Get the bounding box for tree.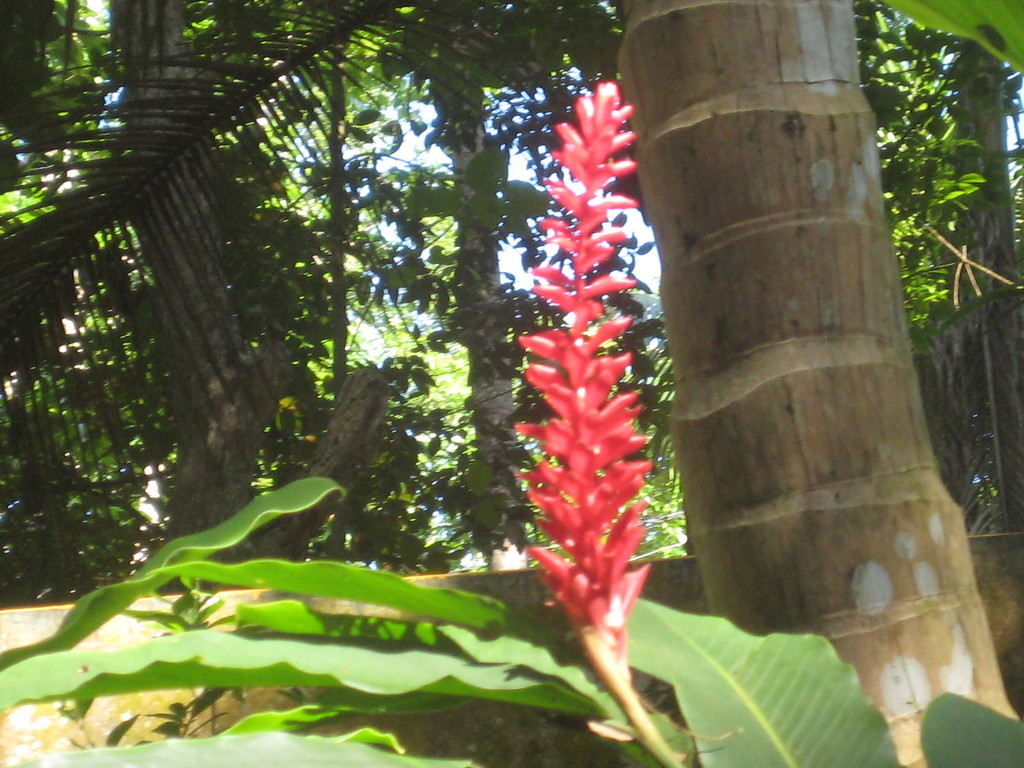
crop(611, 0, 1022, 767).
